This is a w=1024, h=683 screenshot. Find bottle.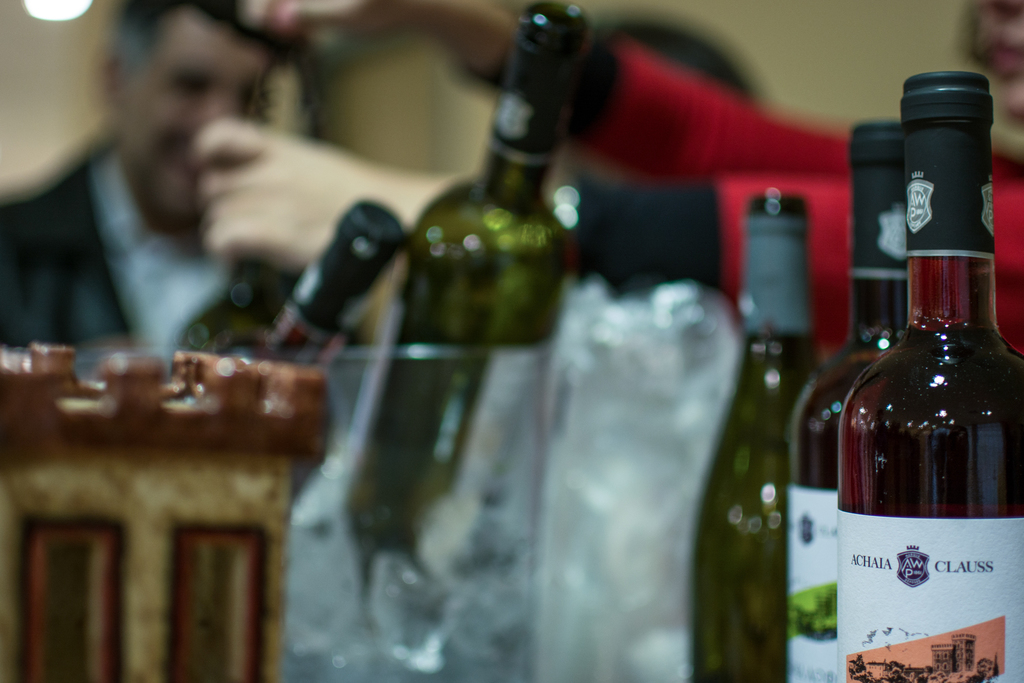
Bounding box: Rect(174, 61, 321, 377).
